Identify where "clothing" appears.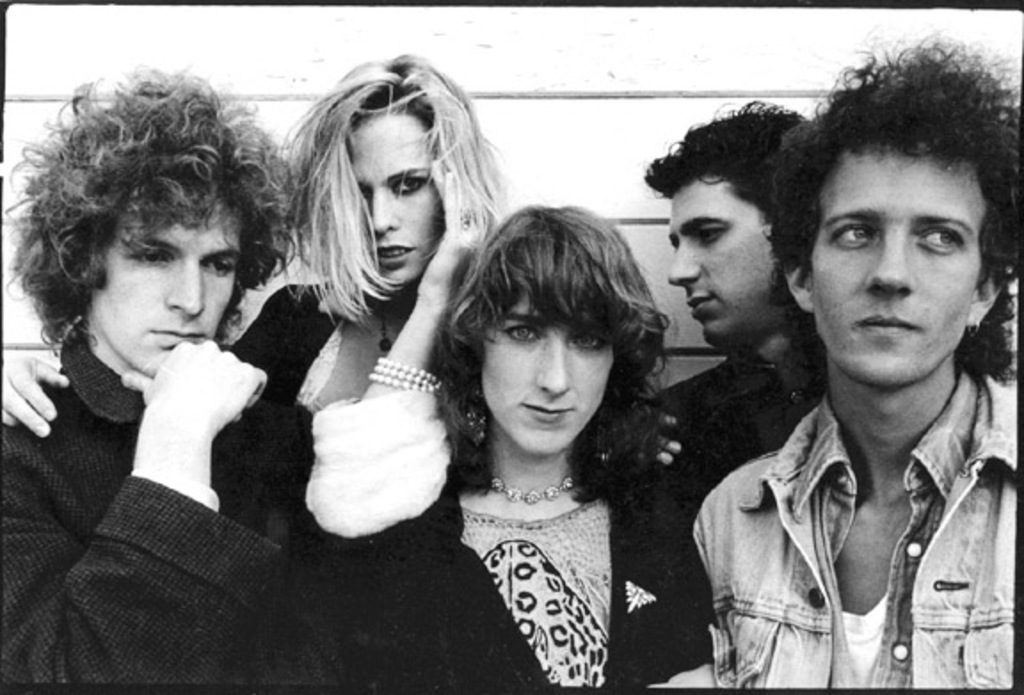
Appears at box(212, 283, 462, 693).
